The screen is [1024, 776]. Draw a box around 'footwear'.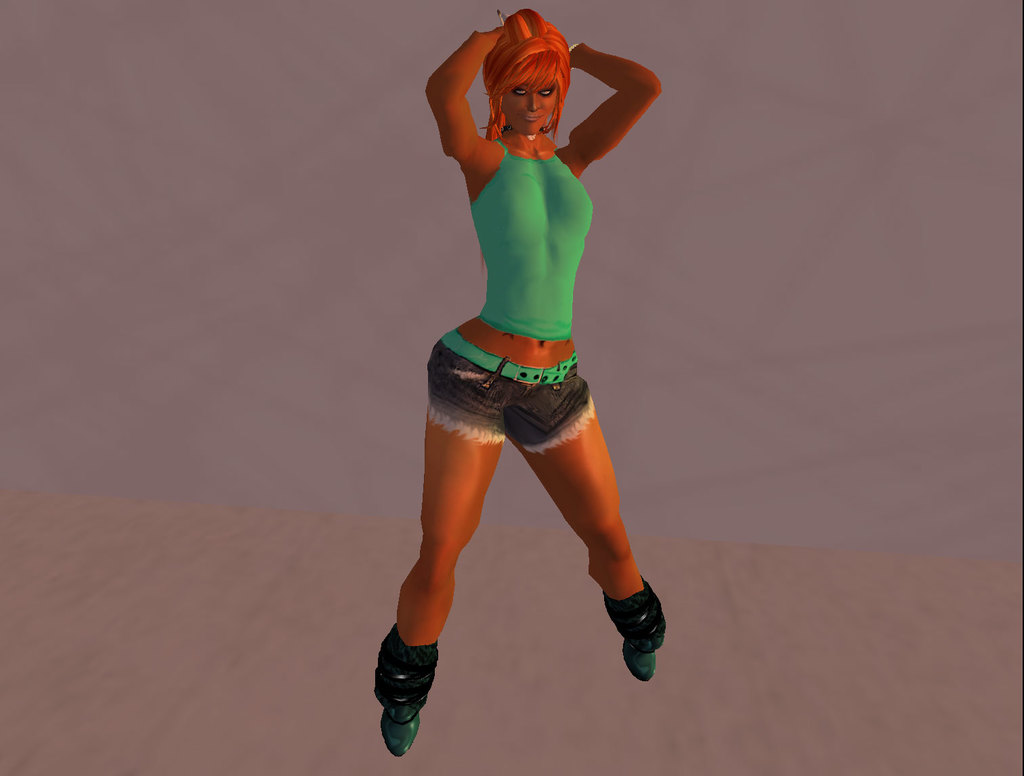
[x1=603, y1=577, x2=670, y2=691].
